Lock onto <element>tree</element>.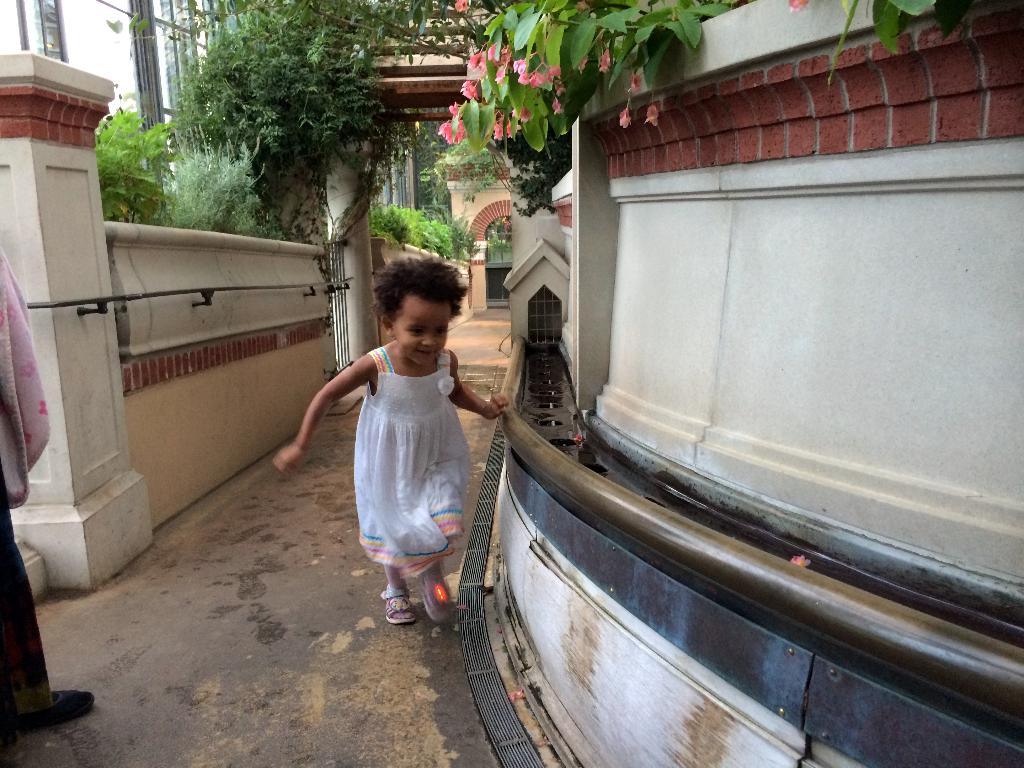
Locked: 169,0,417,246.
